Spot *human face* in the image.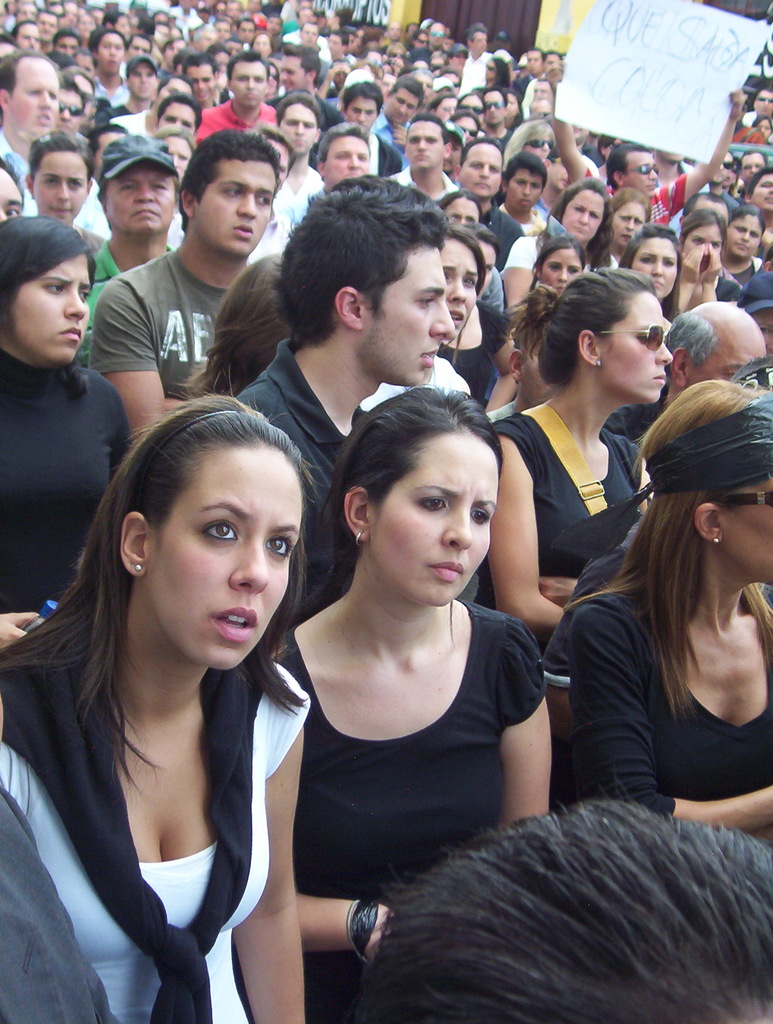
*human face* found at 368/440/503/610.
